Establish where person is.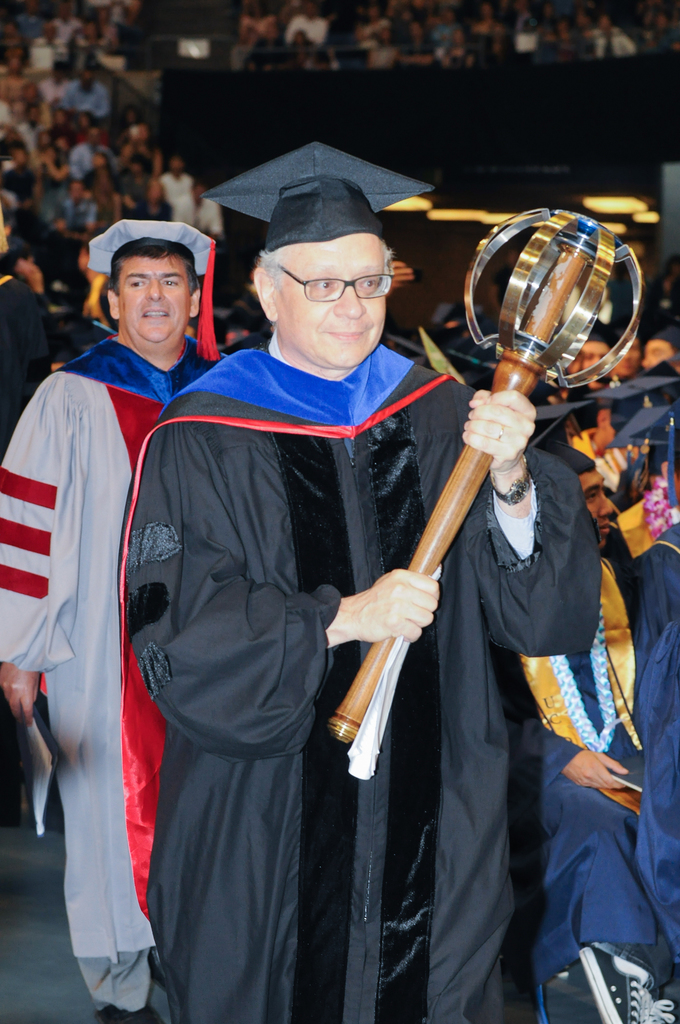
Established at (x1=629, y1=491, x2=679, y2=1011).
